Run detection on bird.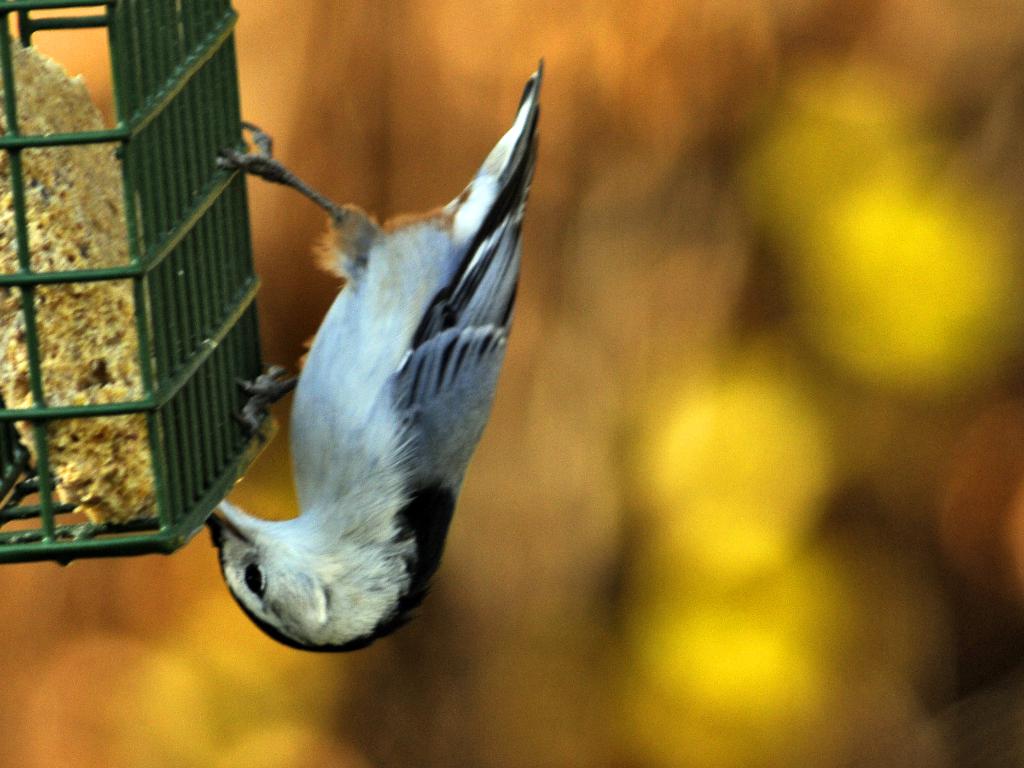
Result: [x1=198, y1=51, x2=544, y2=659].
